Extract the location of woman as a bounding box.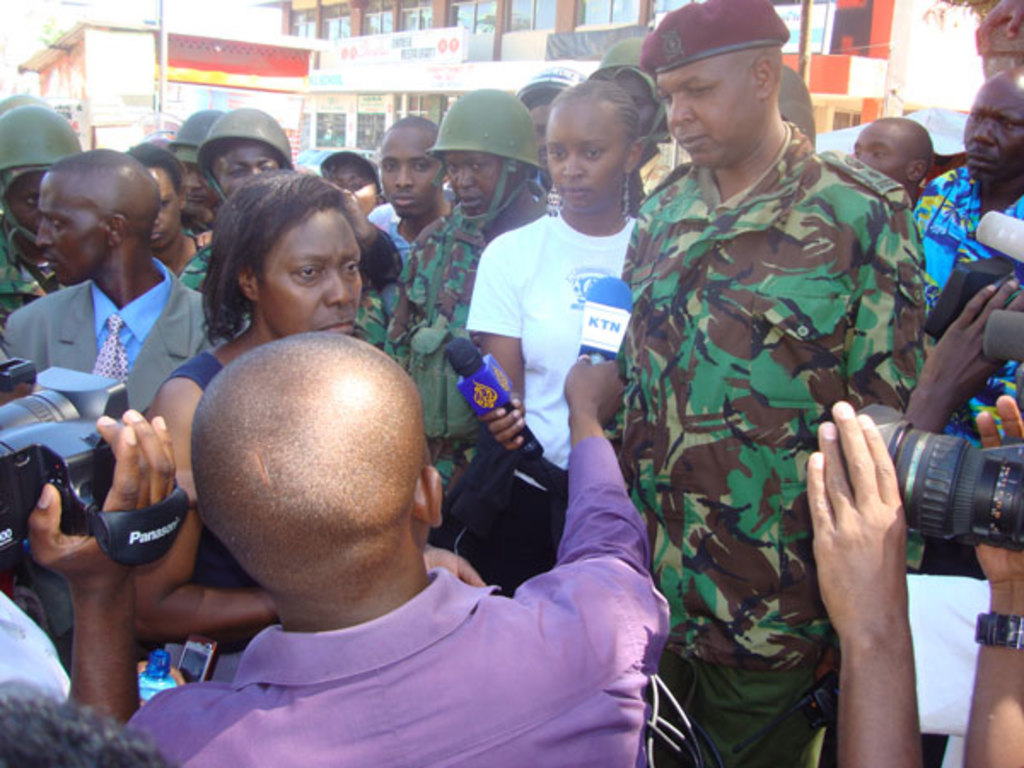
(432,80,650,594).
